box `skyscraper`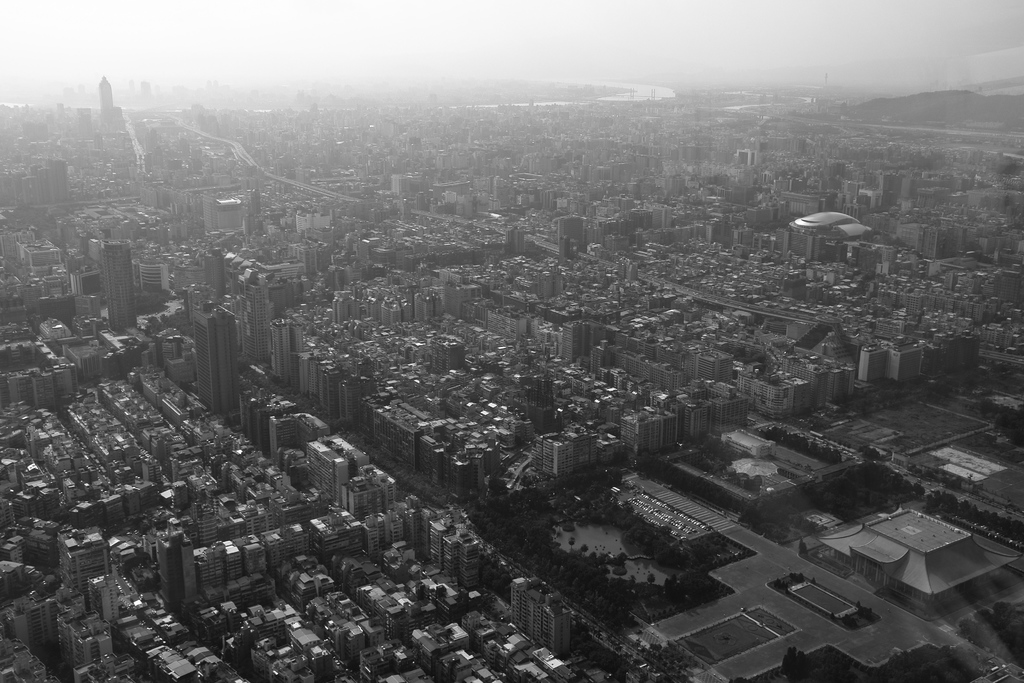
[x1=323, y1=436, x2=372, y2=476]
